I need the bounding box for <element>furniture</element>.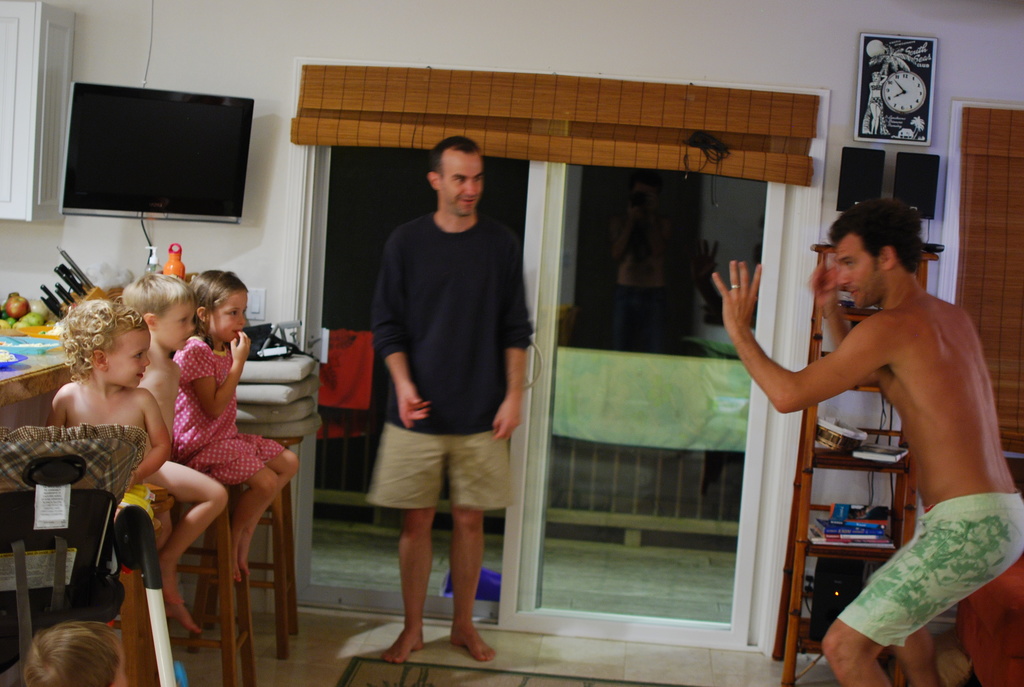
Here it is: locate(772, 242, 939, 686).
